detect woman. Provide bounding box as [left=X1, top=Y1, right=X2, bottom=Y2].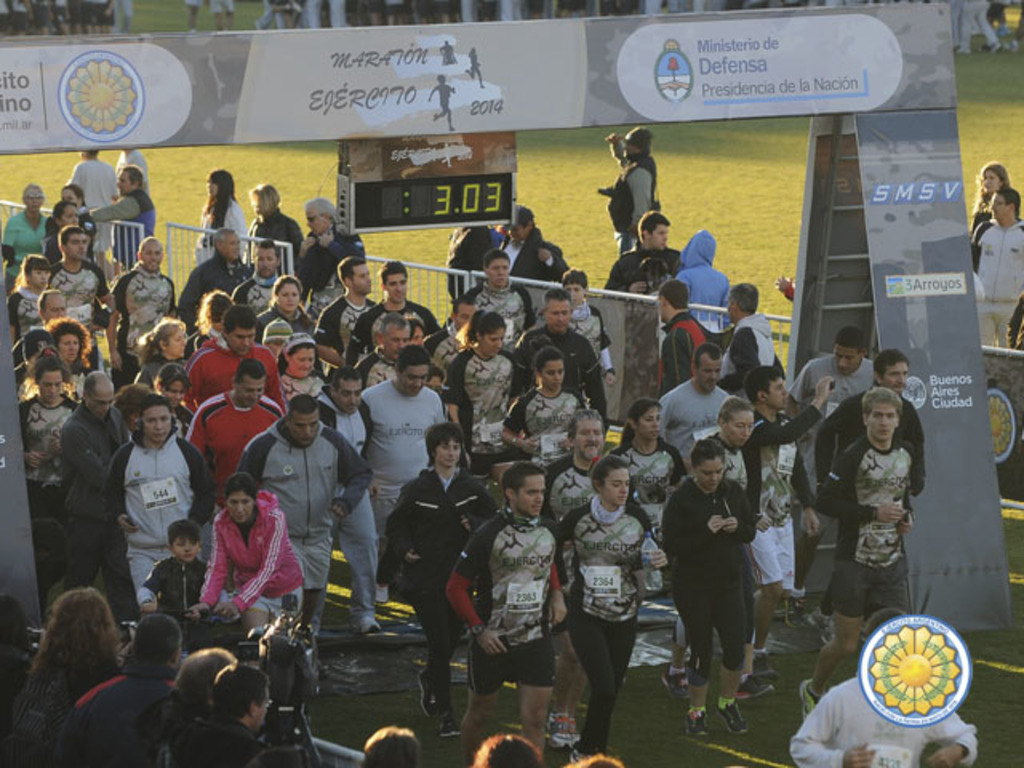
[left=42, top=182, right=98, bottom=262].
